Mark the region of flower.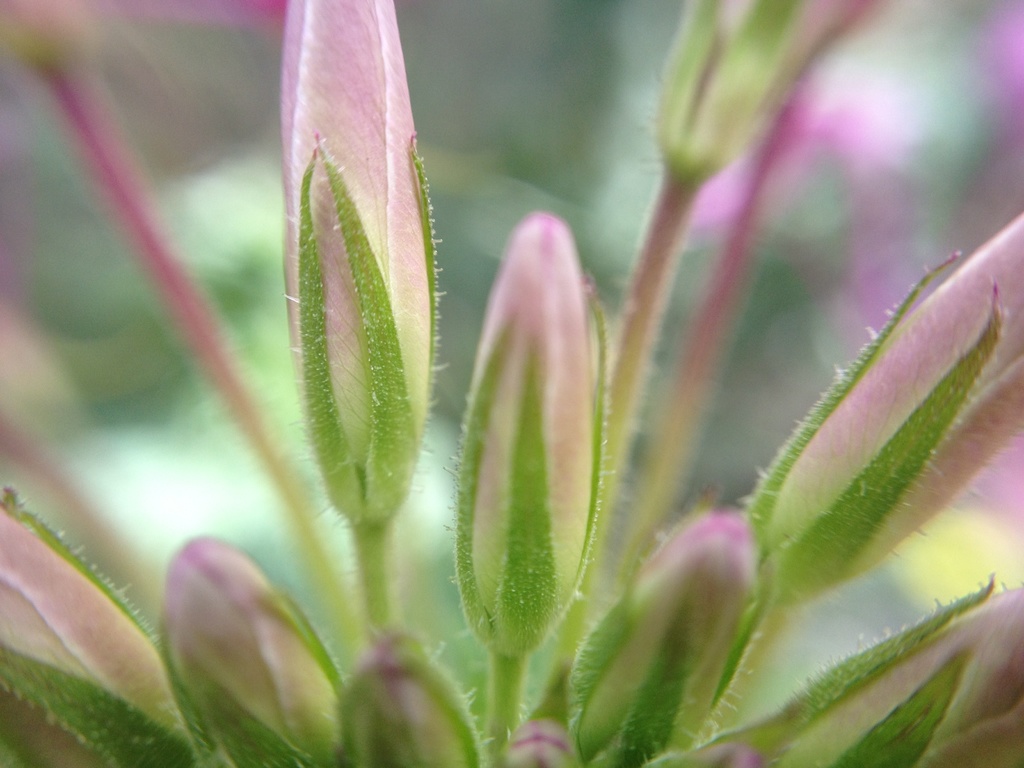
Region: [282, 0, 433, 538].
